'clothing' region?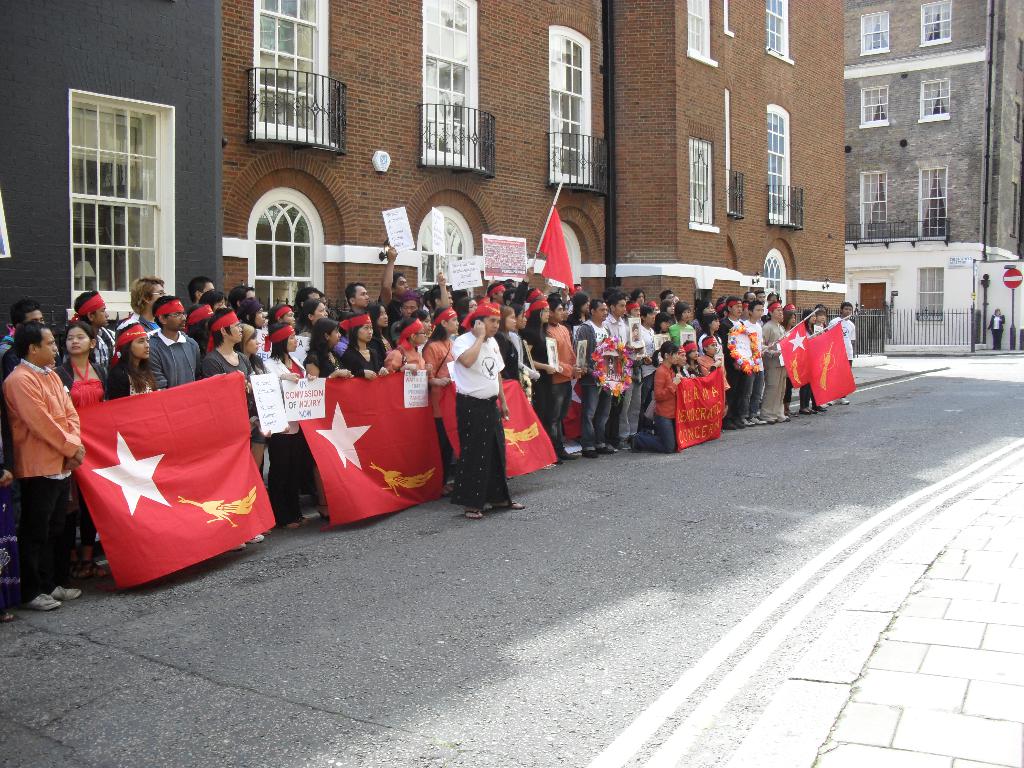
Rect(544, 323, 575, 440)
